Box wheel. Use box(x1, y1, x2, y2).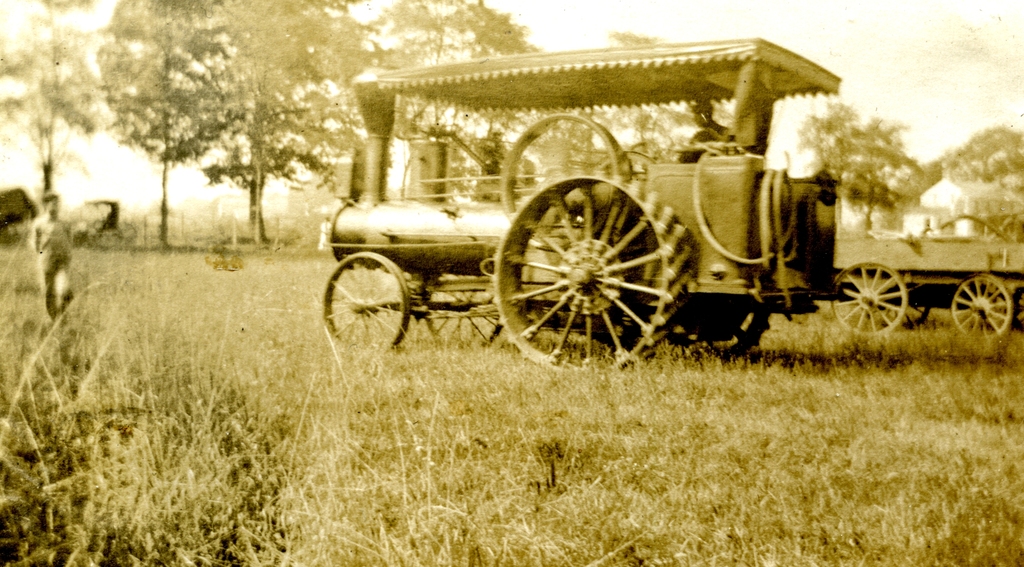
box(417, 270, 503, 354).
